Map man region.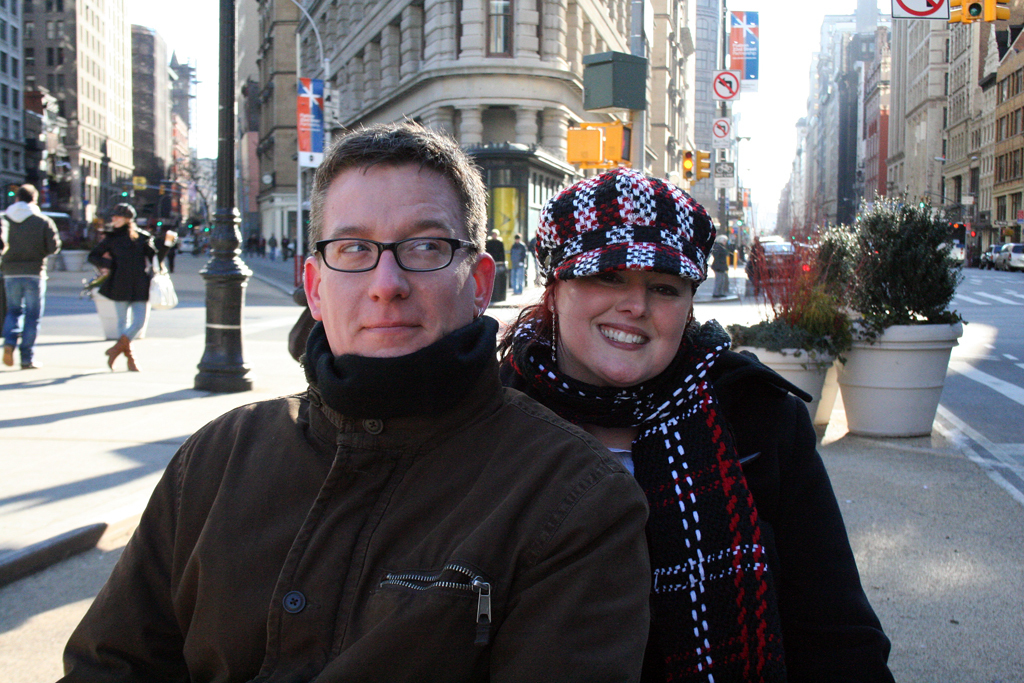
Mapped to (490,226,507,271).
